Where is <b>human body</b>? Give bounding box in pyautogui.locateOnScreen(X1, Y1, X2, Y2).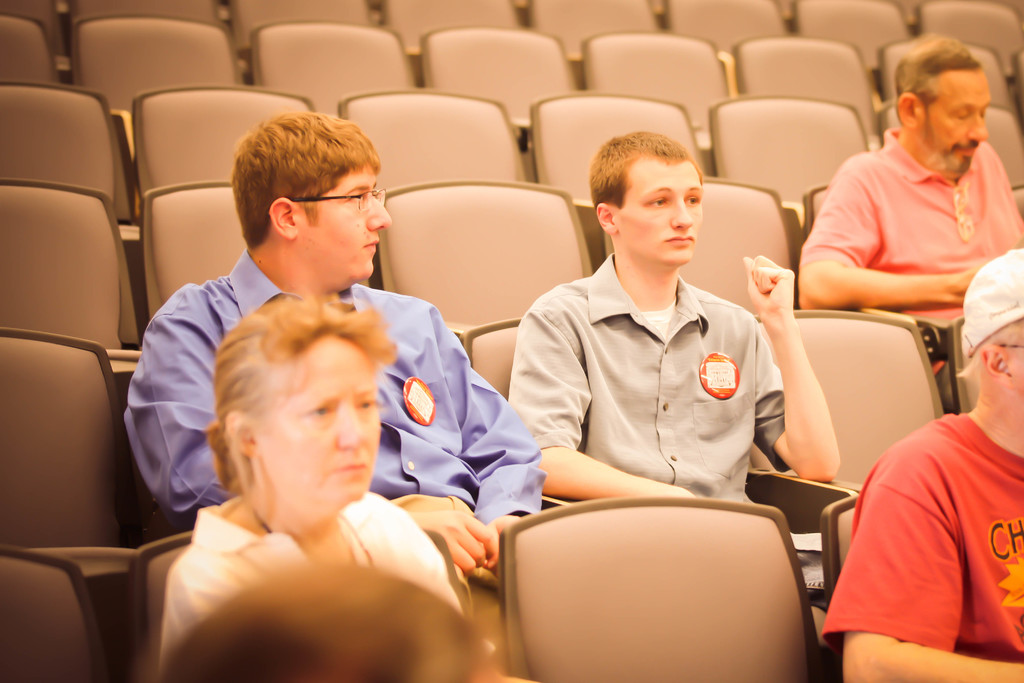
pyautogui.locateOnScreen(161, 308, 457, 646).
